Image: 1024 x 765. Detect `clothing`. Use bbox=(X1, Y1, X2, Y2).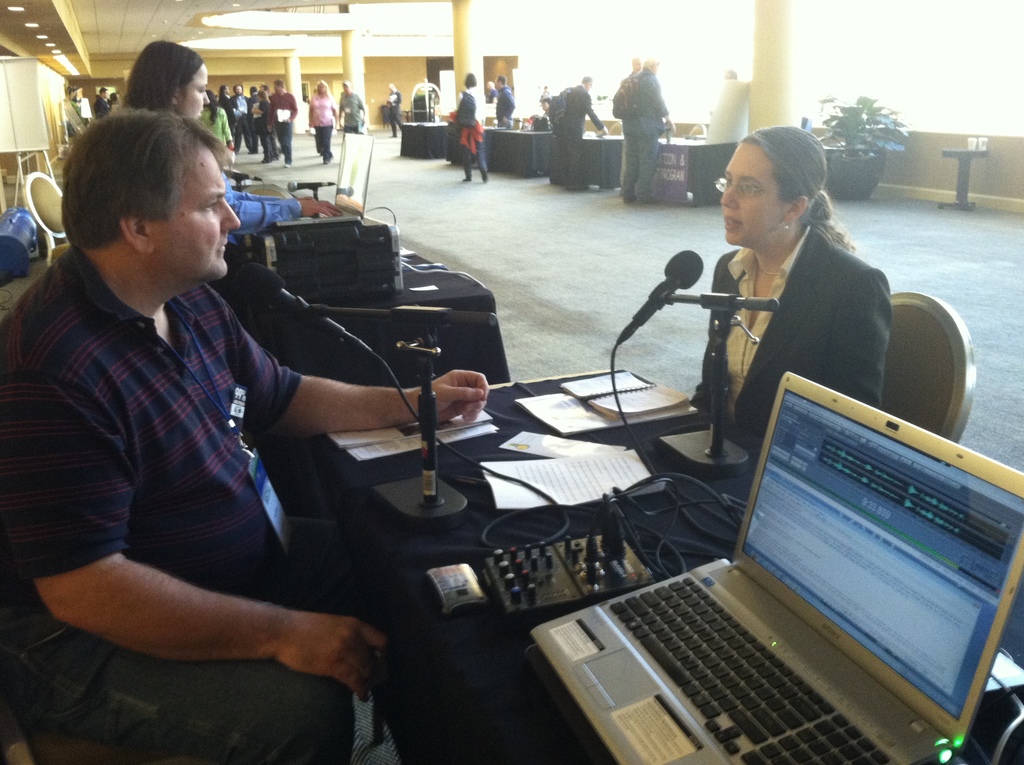
bbox=(494, 86, 519, 138).
